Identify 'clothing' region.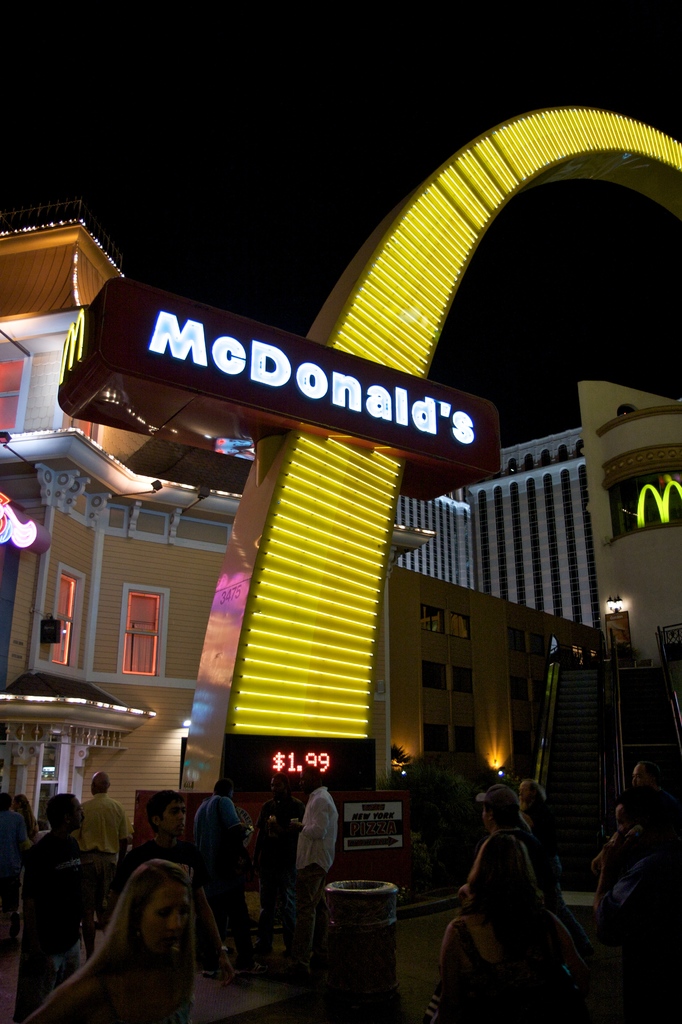
Region: l=434, t=833, r=574, b=1023.
